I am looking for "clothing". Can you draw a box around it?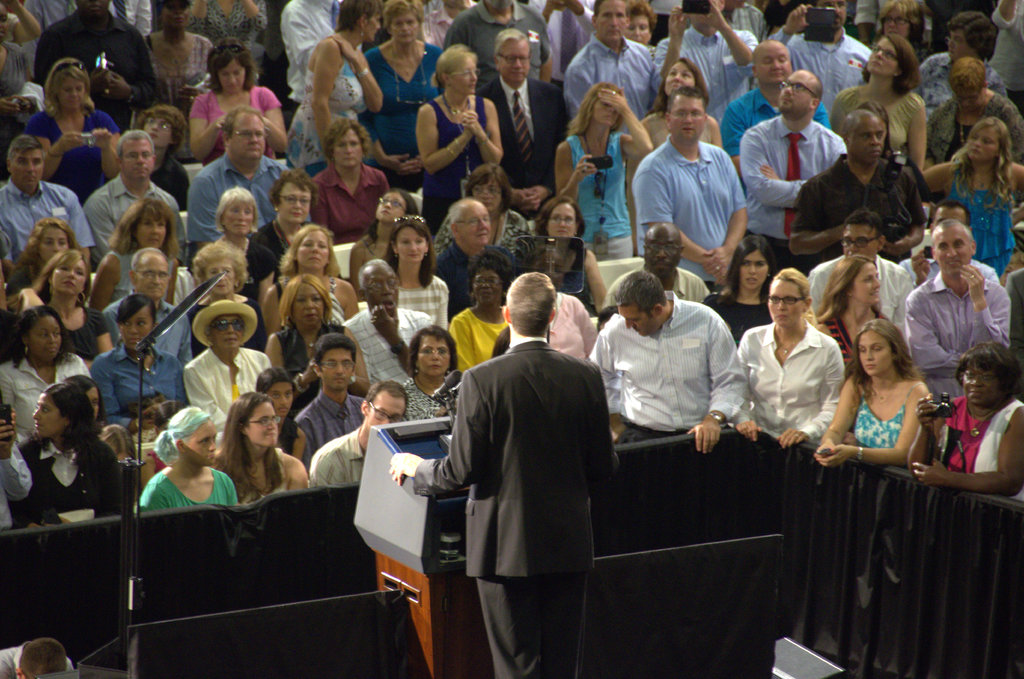
Sure, the bounding box is left=237, top=445, right=286, bottom=507.
